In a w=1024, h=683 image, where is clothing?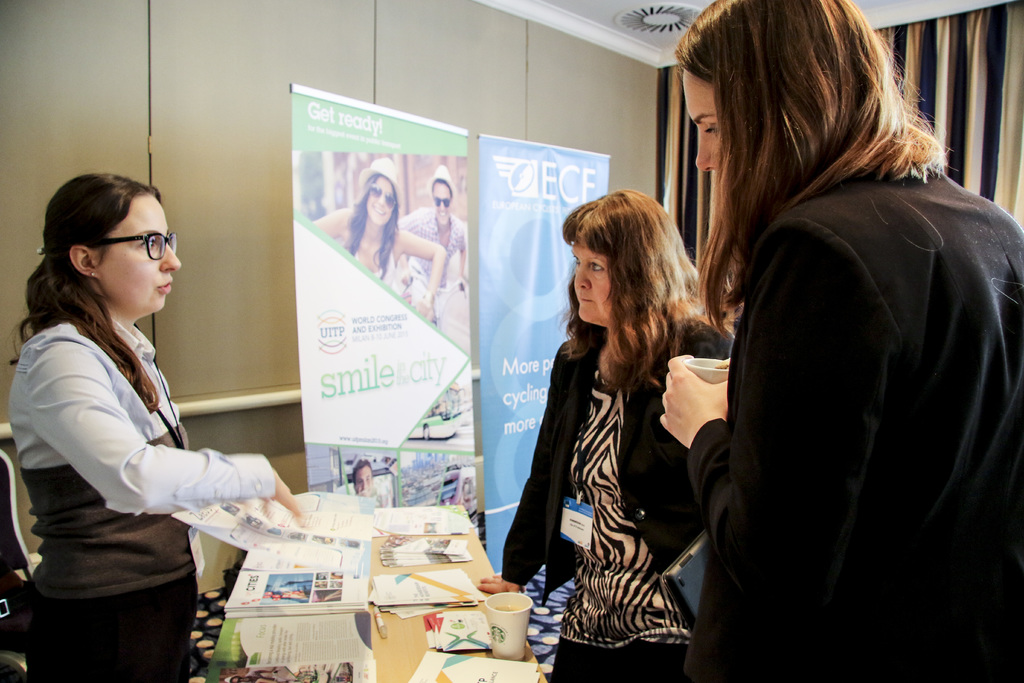
l=396, t=203, r=470, b=286.
